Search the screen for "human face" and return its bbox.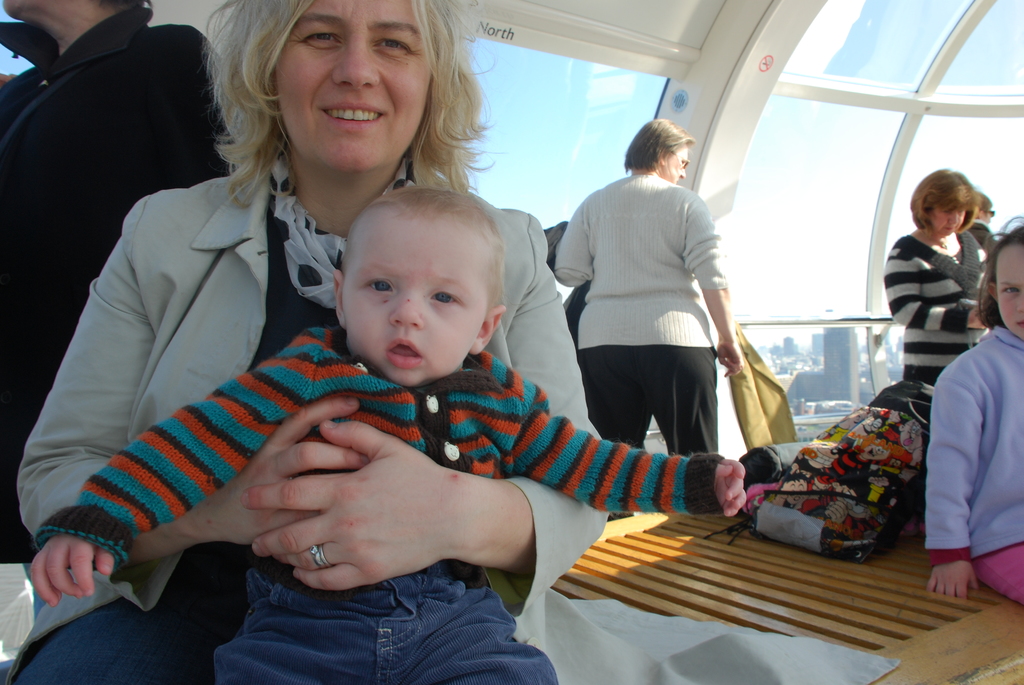
Found: (661, 145, 685, 186).
